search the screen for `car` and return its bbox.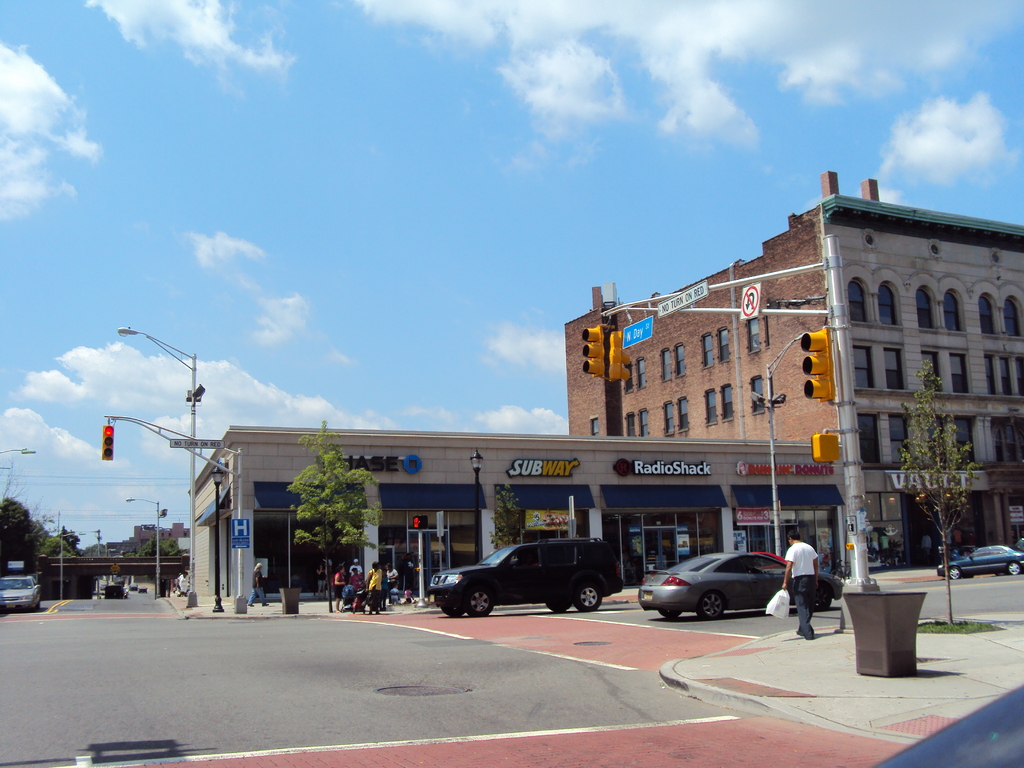
Found: box(436, 529, 618, 623).
